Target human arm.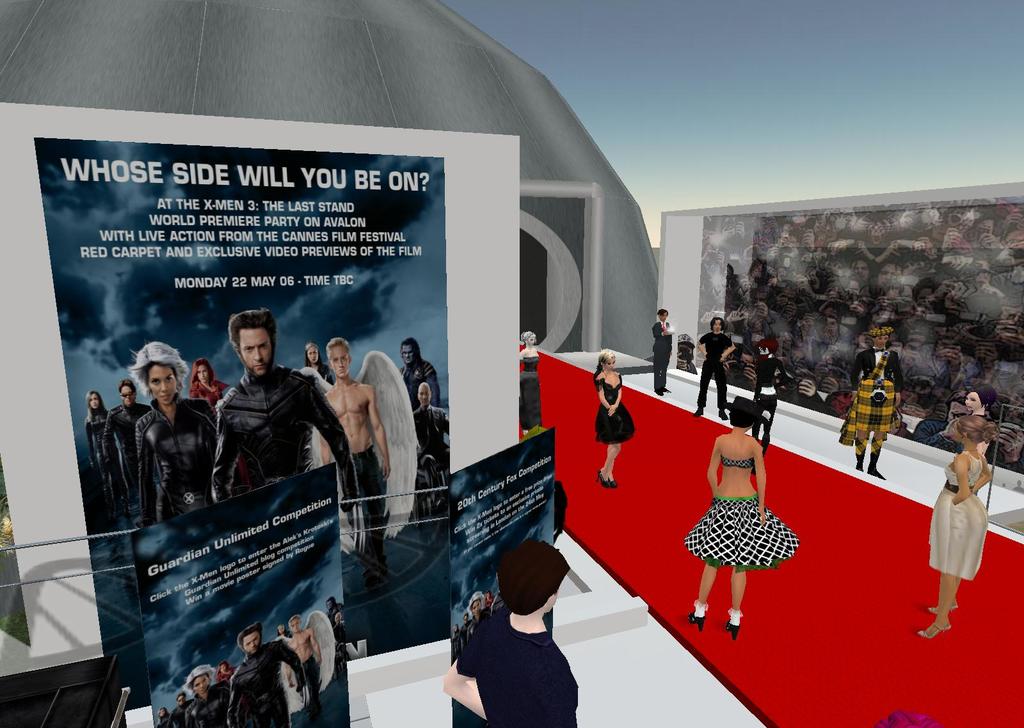
Target region: (302,373,362,510).
